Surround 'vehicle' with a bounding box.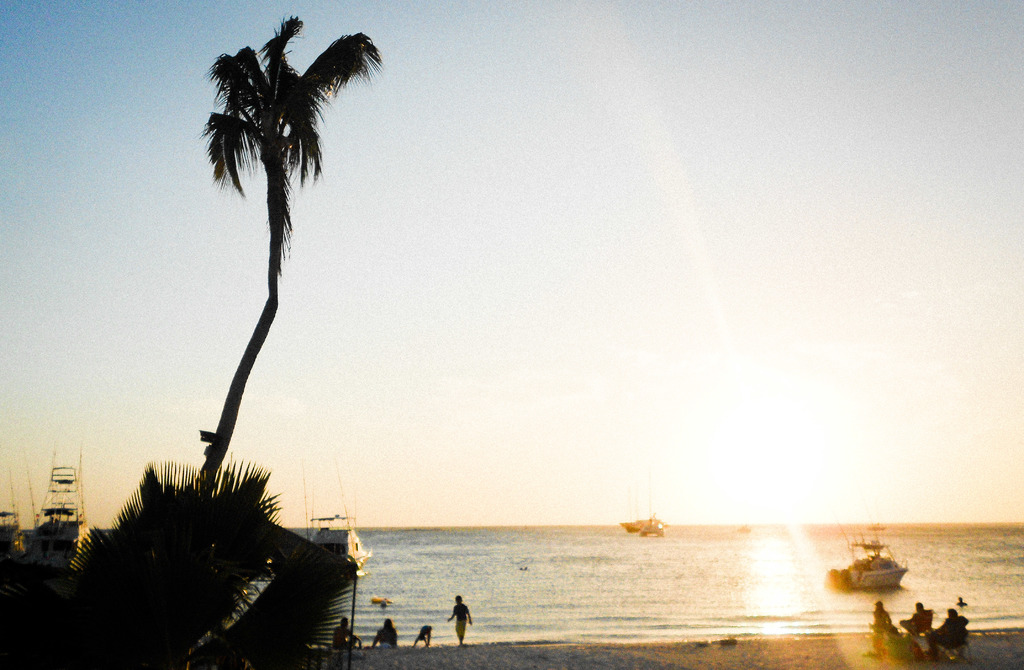
bbox=(615, 507, 666, 534).
